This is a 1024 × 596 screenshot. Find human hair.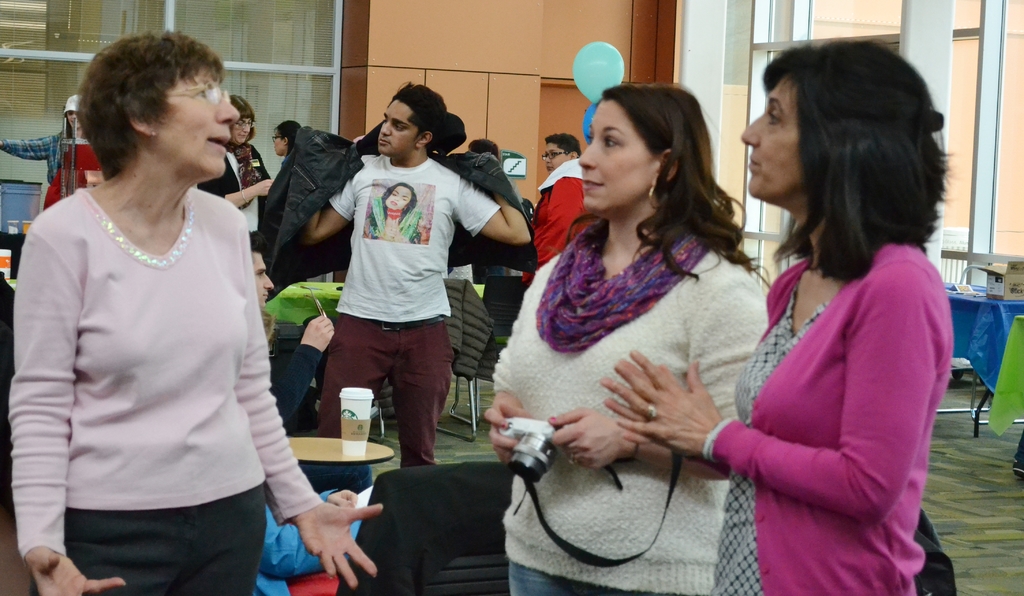
Bounding box: (x1=753, y1=42, x2=931, y2=280).
